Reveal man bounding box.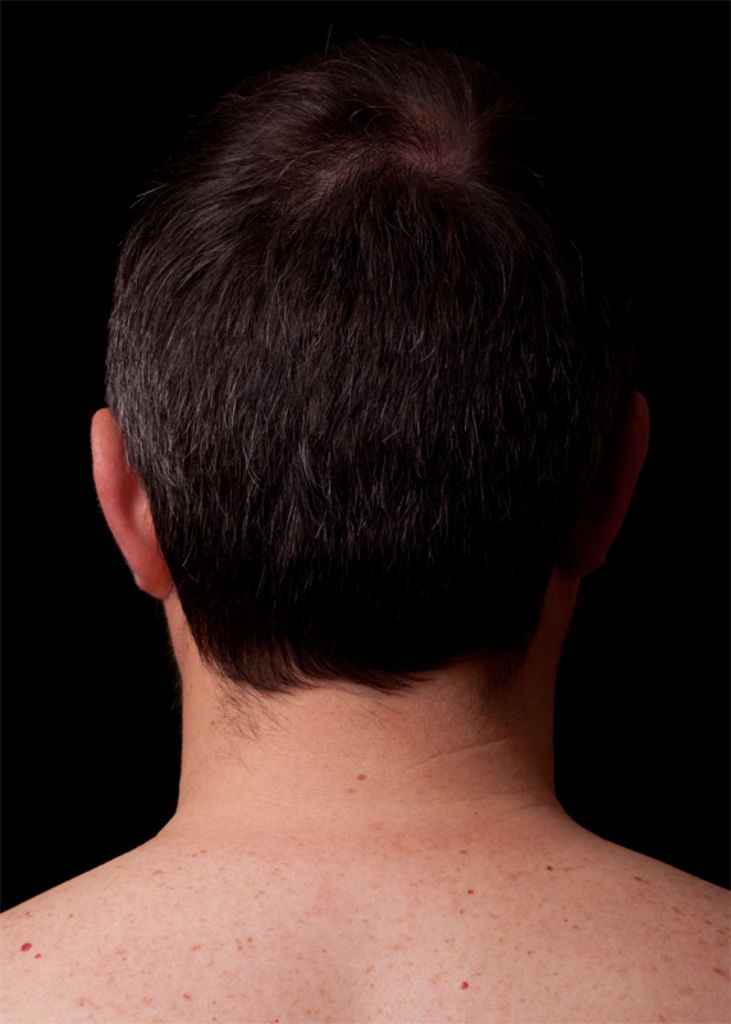
Revealed: 10/33/707/966.
